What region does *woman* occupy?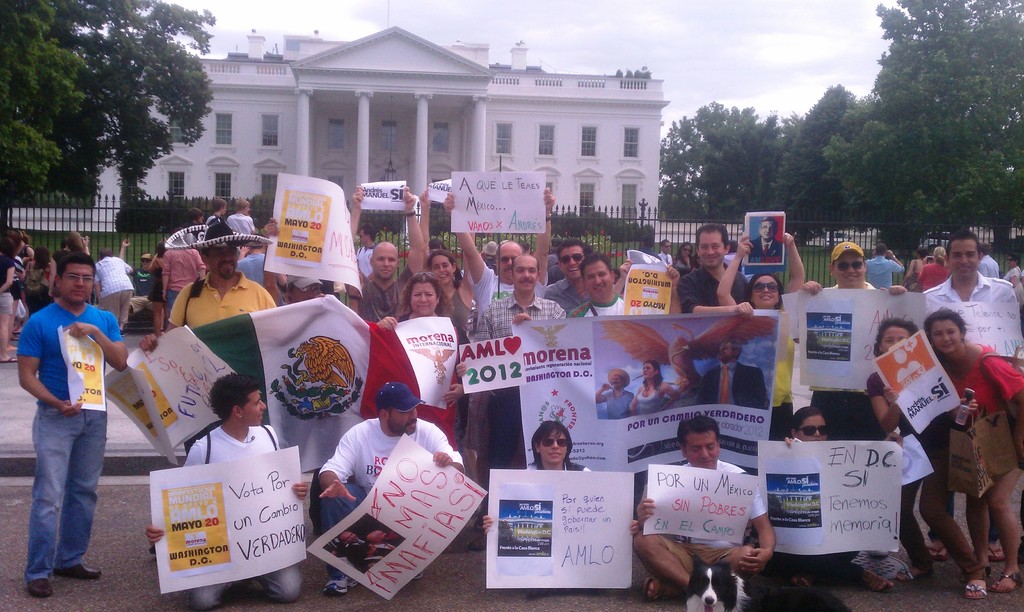
671, 241, 698, 277.
